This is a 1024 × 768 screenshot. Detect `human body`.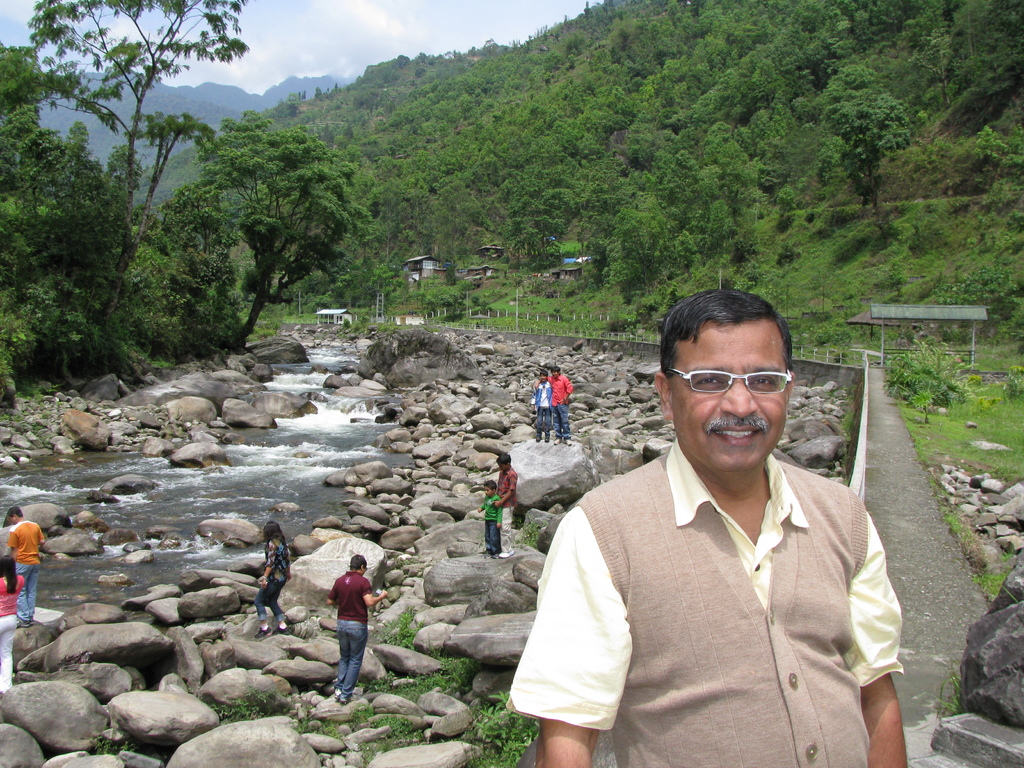
locate(497, 465, 520, 557).
